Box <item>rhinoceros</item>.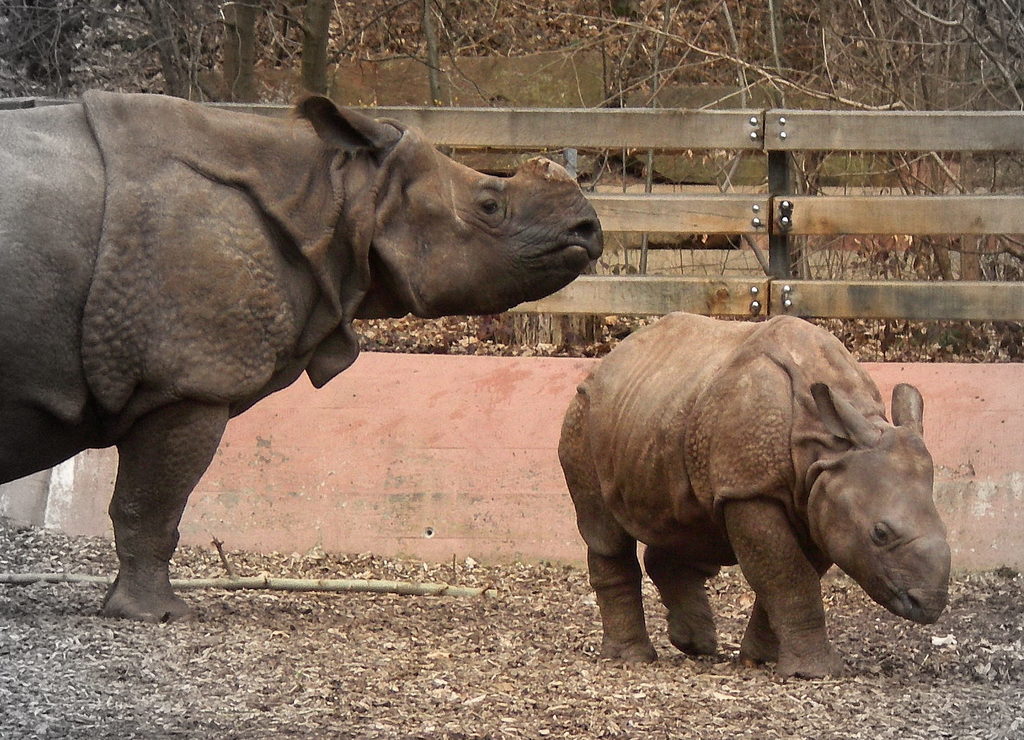
pyautogui.locateOnScreen(0, 86, 604, 627).
